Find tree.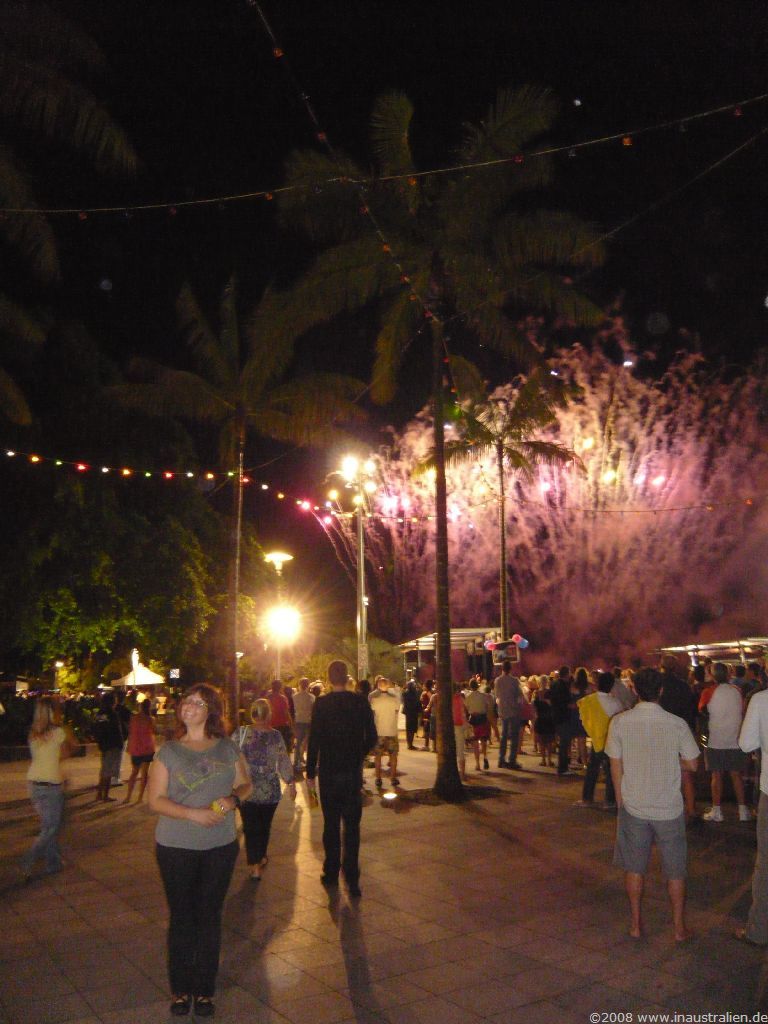
BBox(250, 94, 609, 789).
